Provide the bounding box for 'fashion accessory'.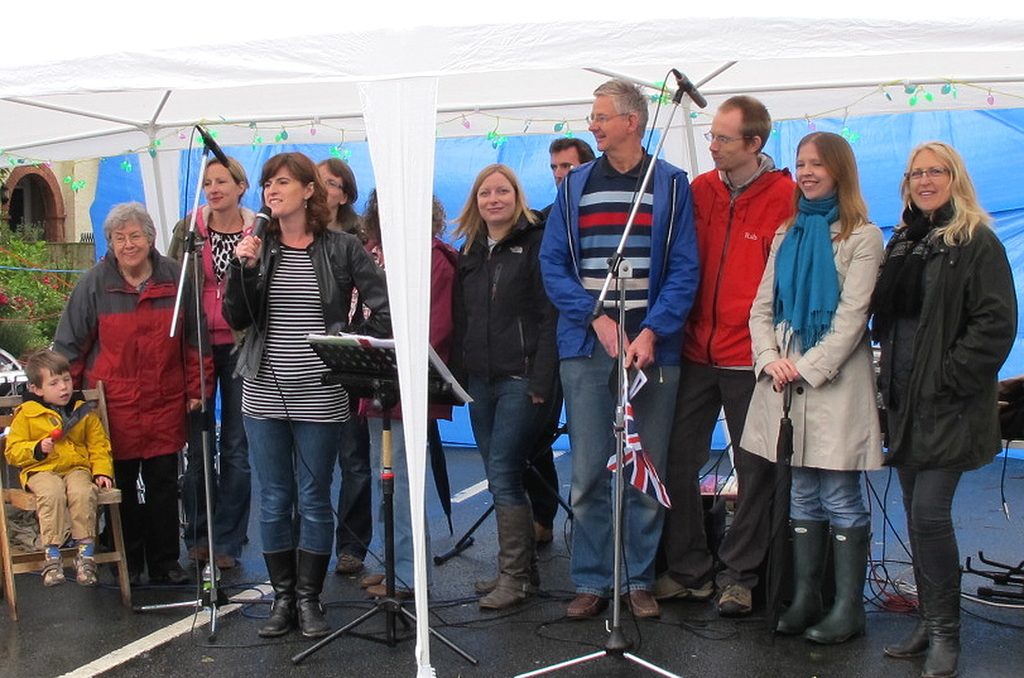
[left=916, top=570, right=960, bottom=677].
